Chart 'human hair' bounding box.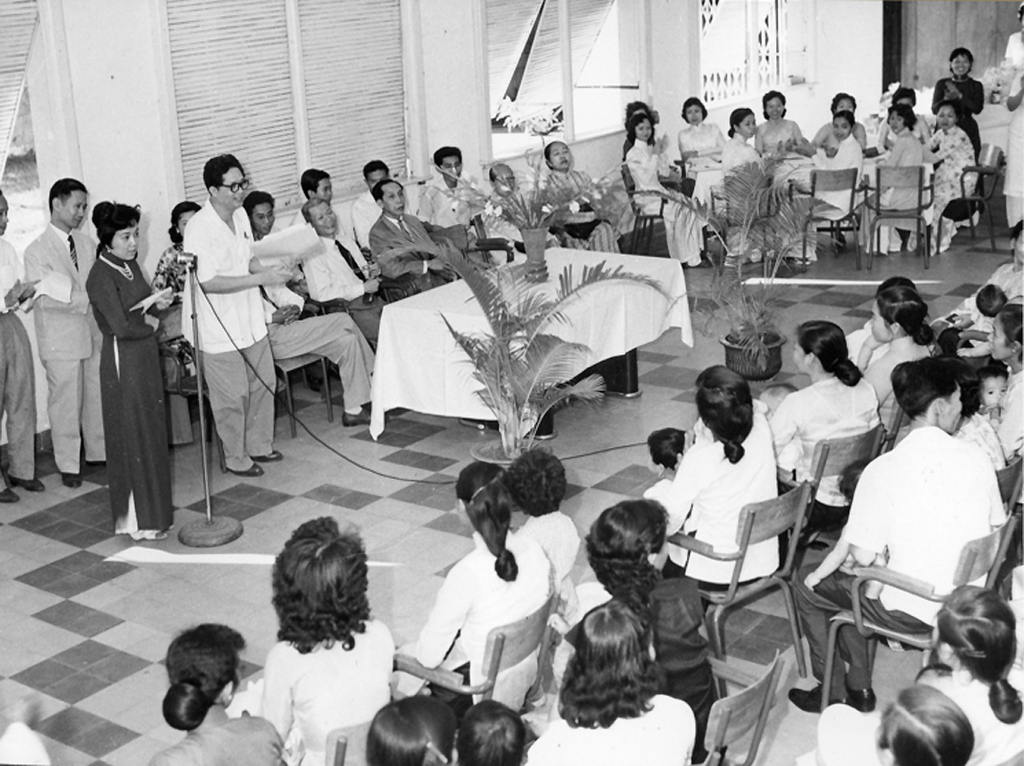
Charted: {"left": 947, "top": 45, "right": 973, "bottom": 66}.
